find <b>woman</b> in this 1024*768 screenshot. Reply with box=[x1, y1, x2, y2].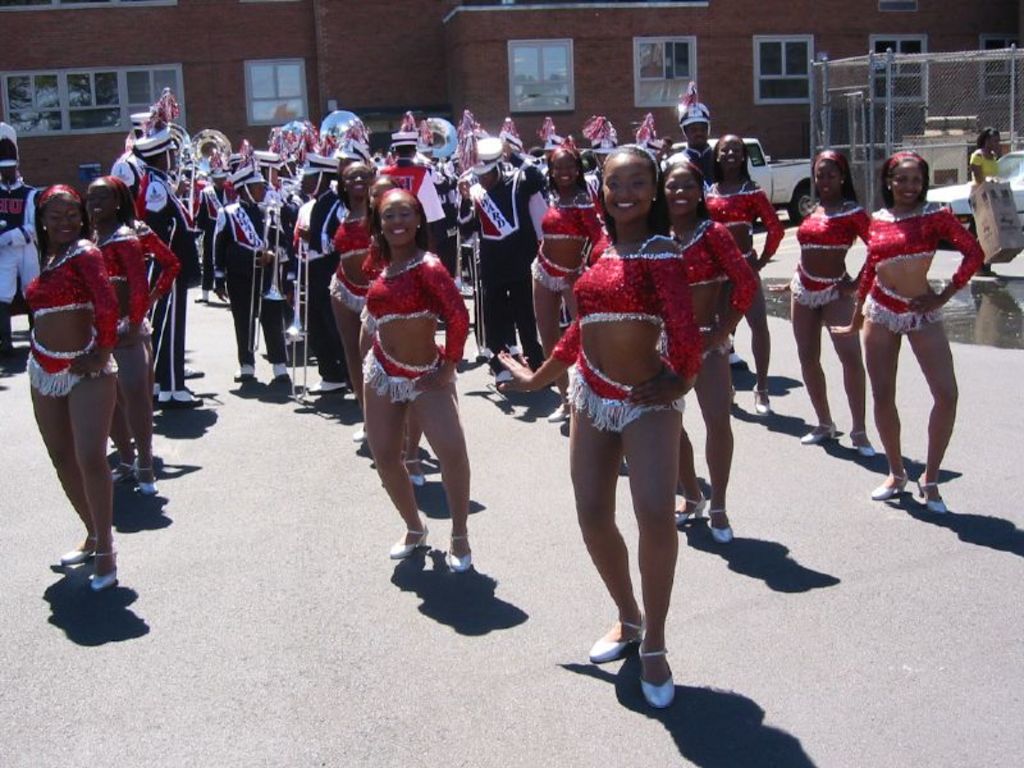
box=[703, 127, 785, 412].
